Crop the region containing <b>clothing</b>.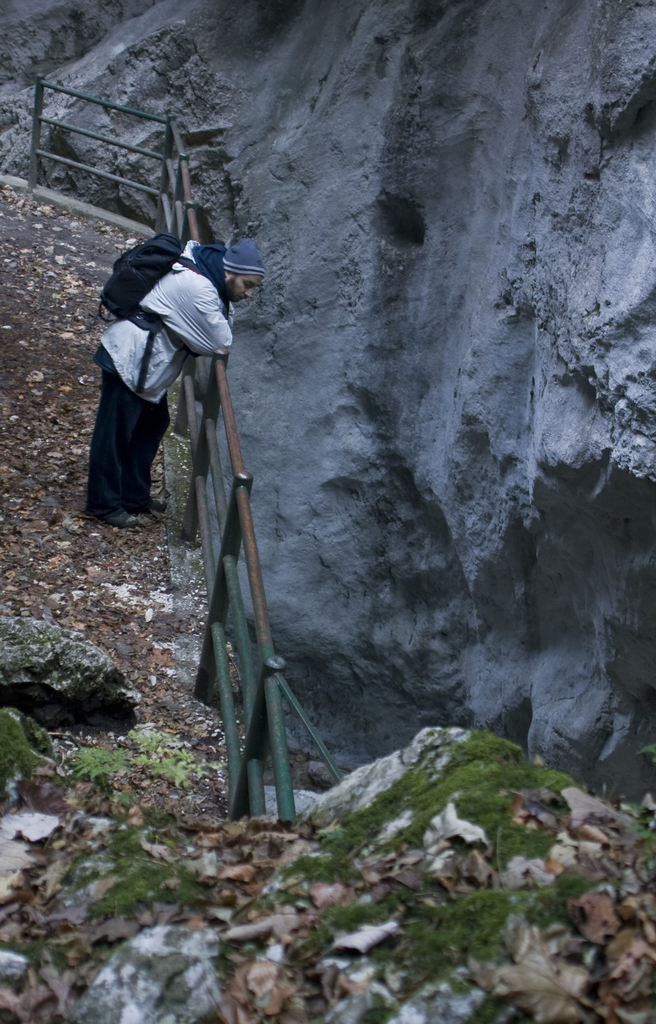
Crop region: detection(81, 359, 175, 515).
